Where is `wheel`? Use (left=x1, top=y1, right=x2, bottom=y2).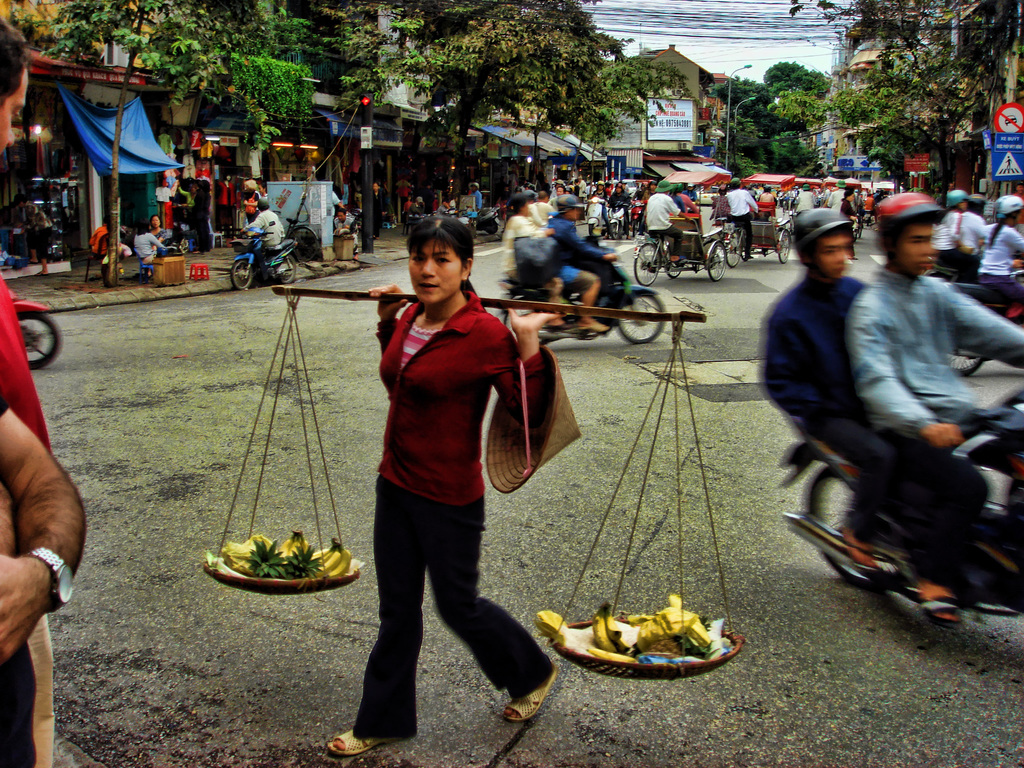
(left=666, top=264, right=682, bottom=277).
